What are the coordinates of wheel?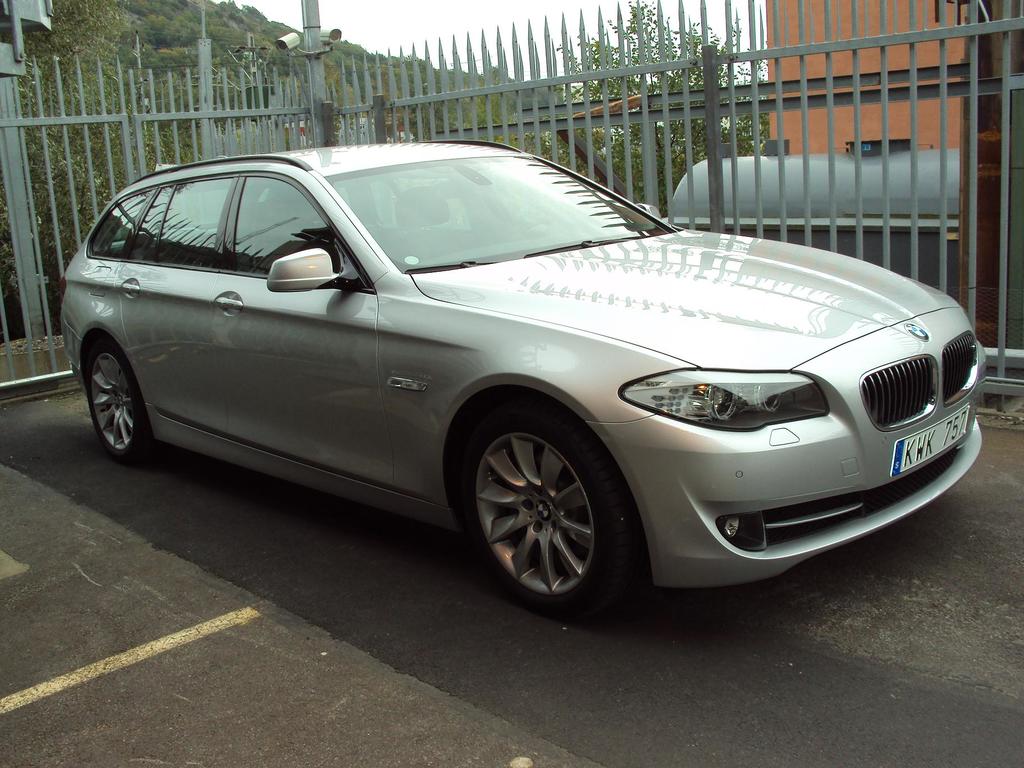
l=451, t=400, r=630, b=604.
